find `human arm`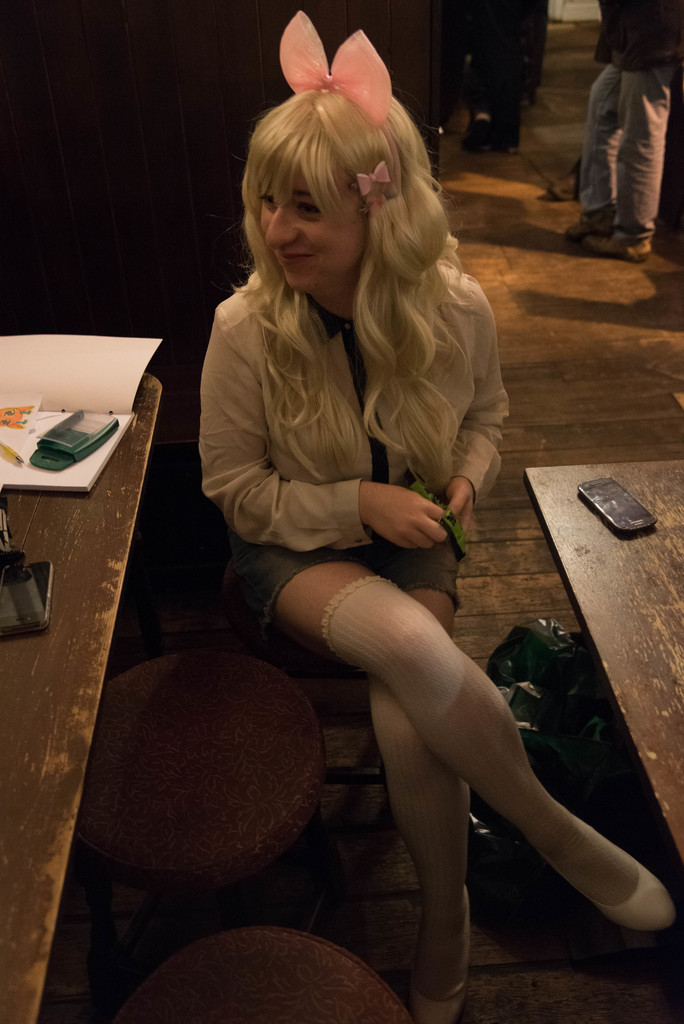
pyautogui.locateOnScreen(206, 307, 450, 550)
